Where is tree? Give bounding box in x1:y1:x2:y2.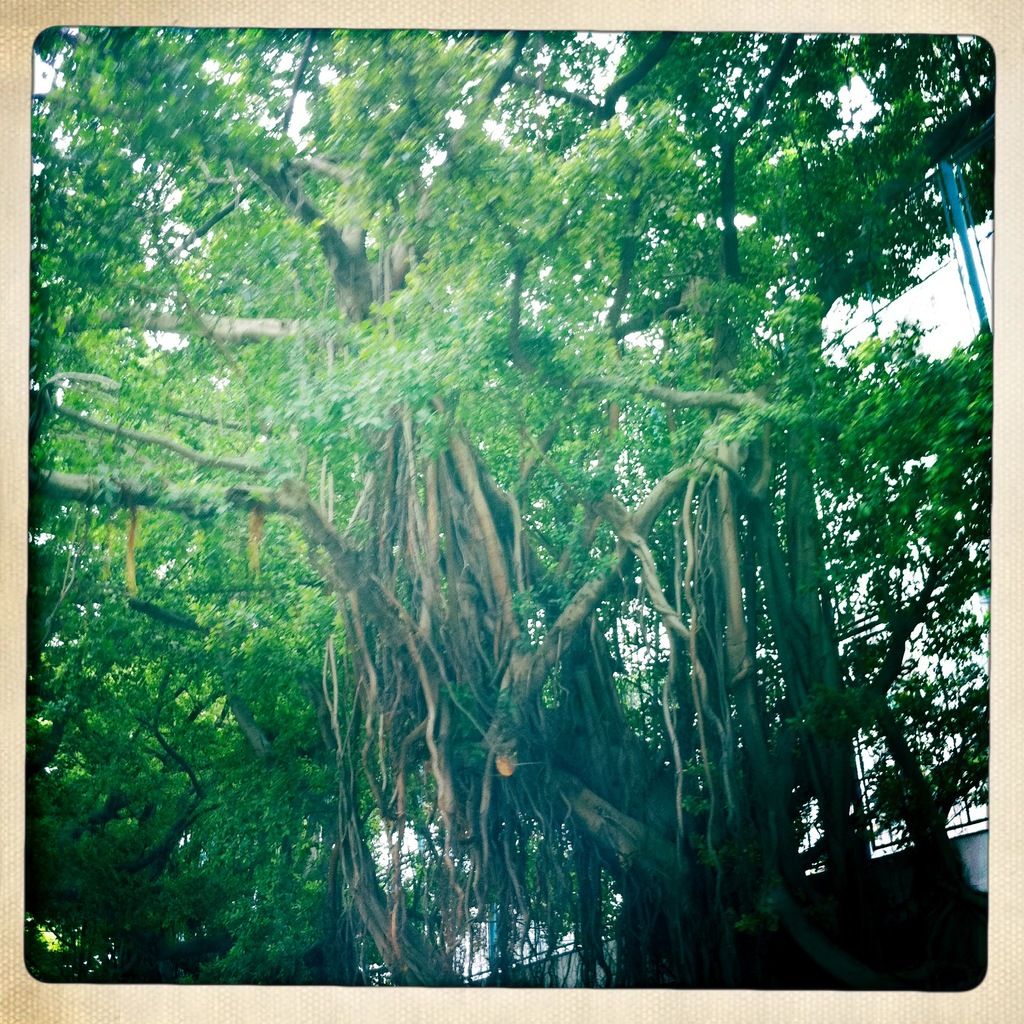
26:31:993:988.
